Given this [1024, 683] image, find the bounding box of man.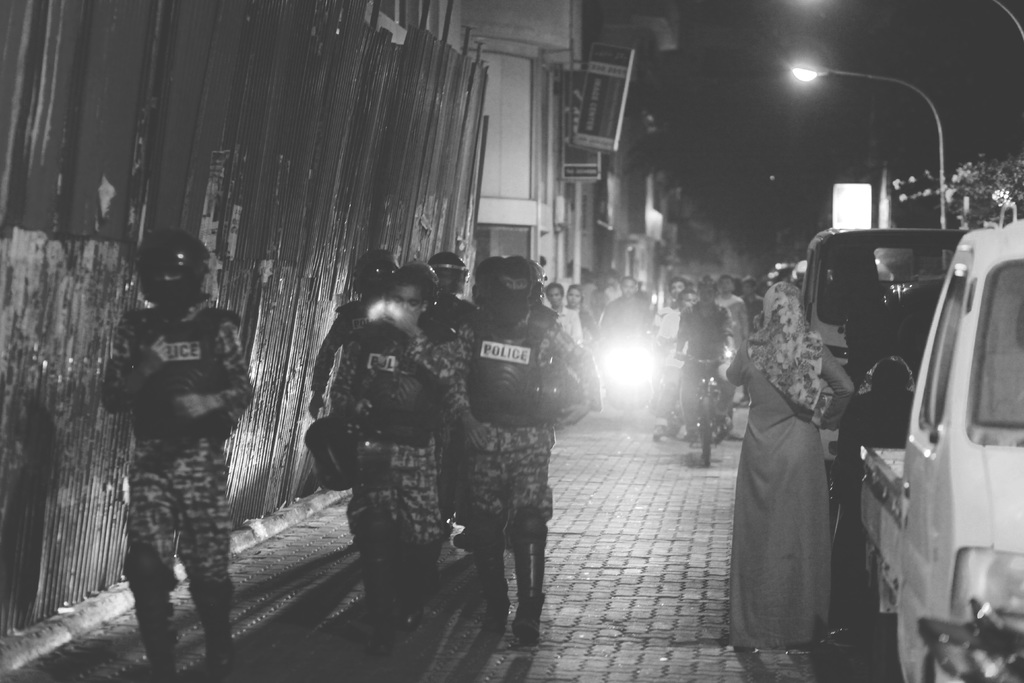
rect(596, 276, 649, 399).
